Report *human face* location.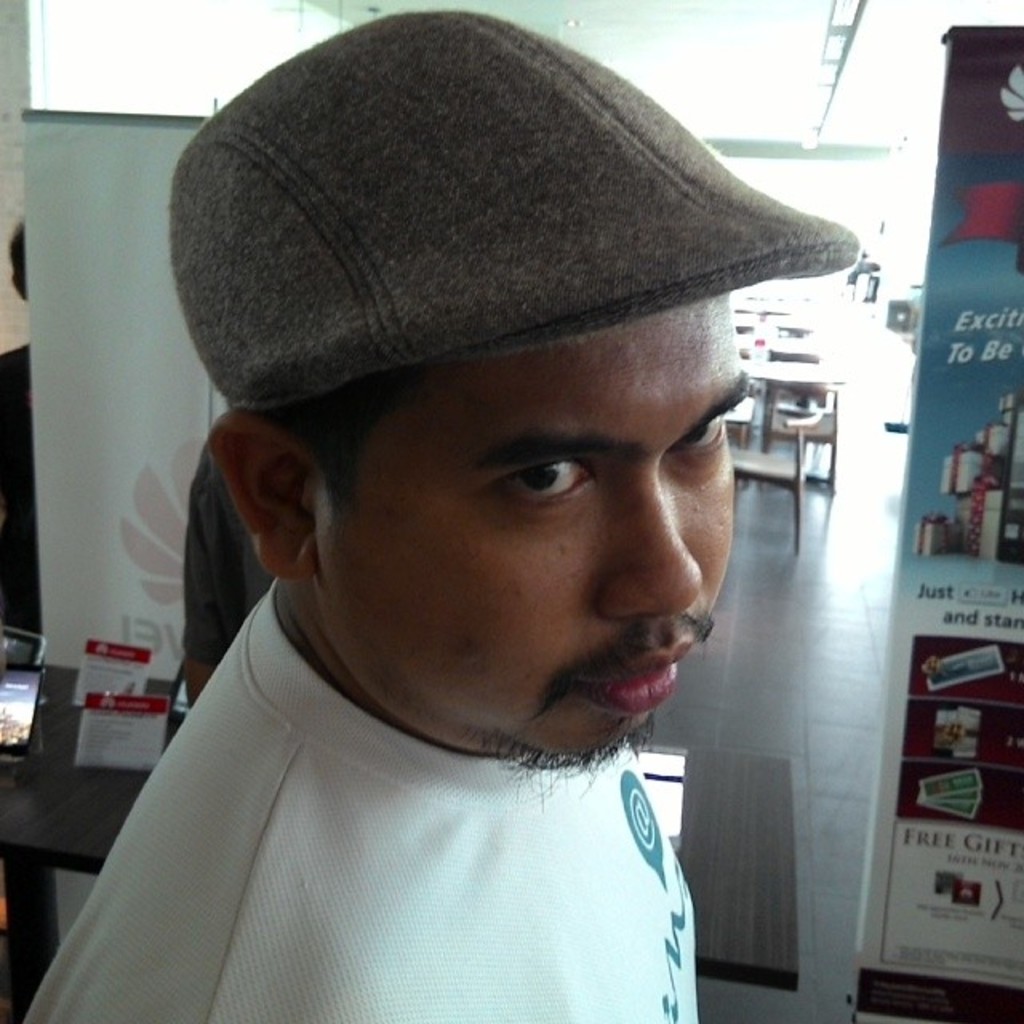
Report: [250, 267, 768, 752].
